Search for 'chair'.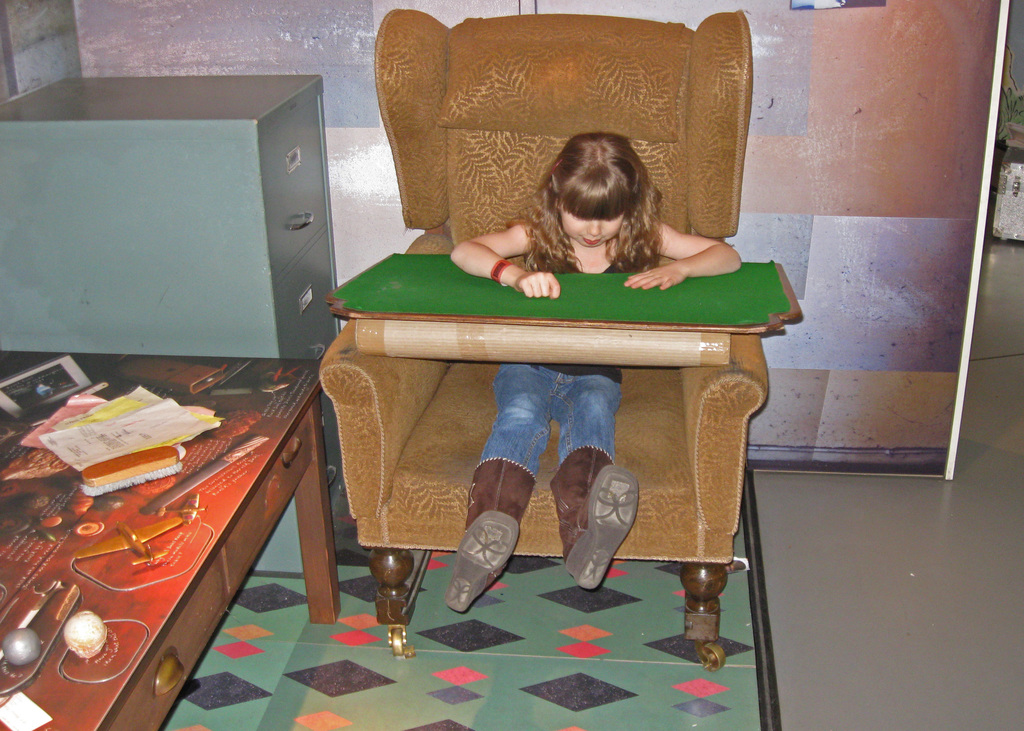
Found at 322,4,765,655.
